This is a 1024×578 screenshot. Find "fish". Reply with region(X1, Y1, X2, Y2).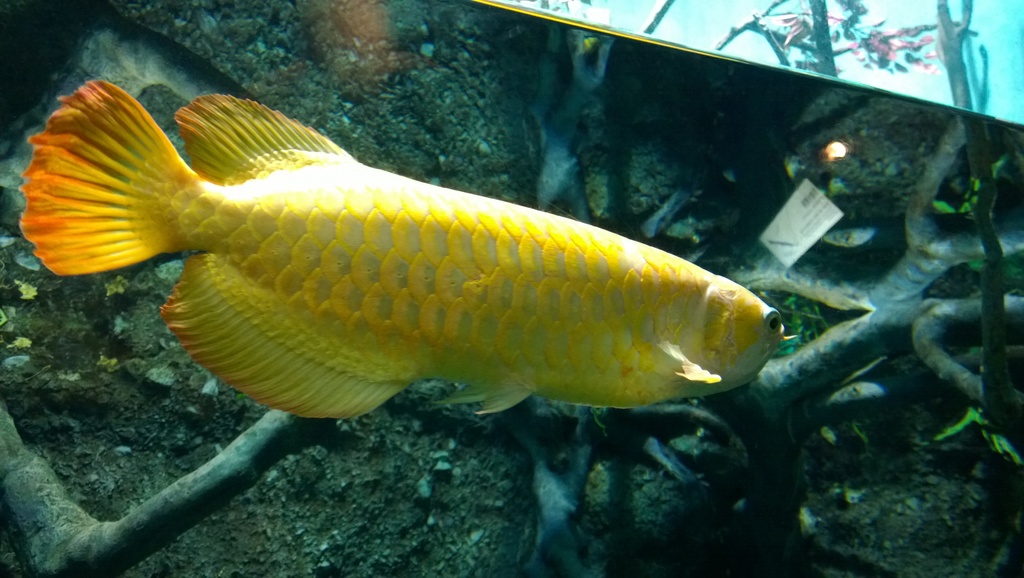
region(21, 97, 790, 436).
